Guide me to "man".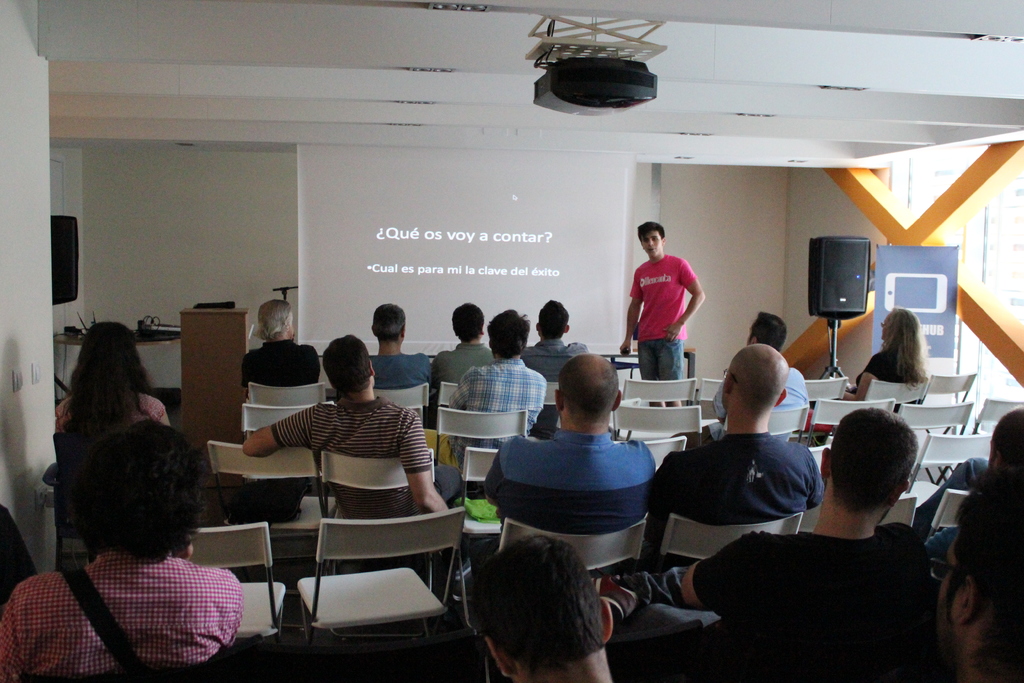
Guidance: crop(705, 313, 810, 443).
